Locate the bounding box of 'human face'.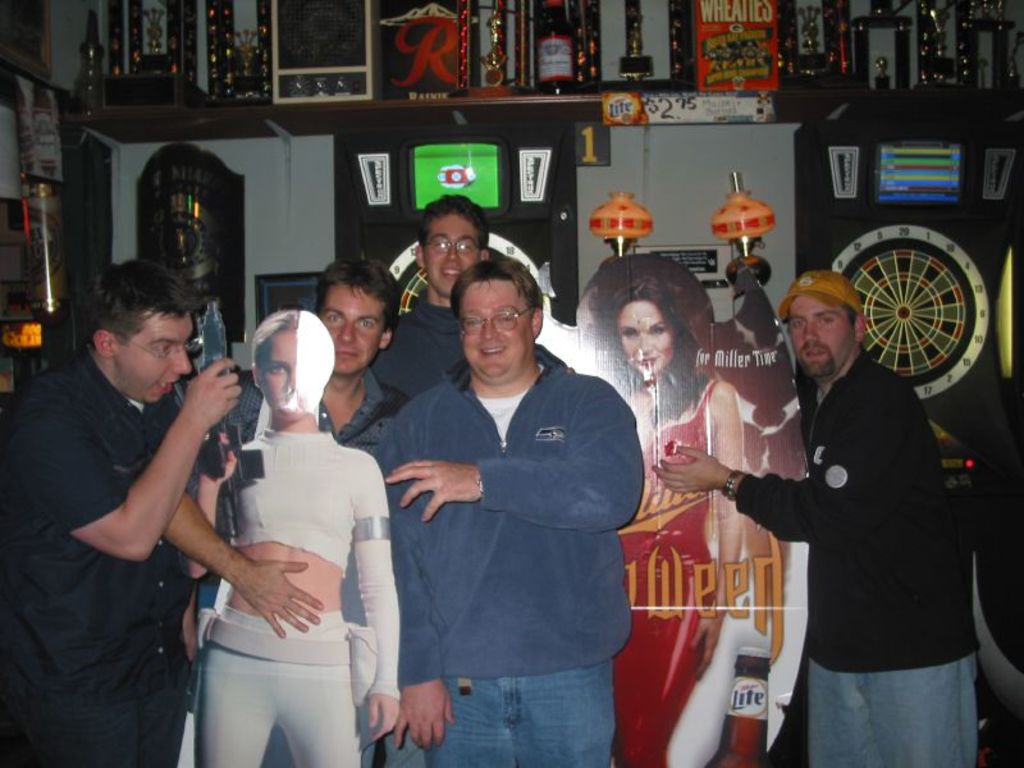
Bounding box: (461, 278, 536, 381).
